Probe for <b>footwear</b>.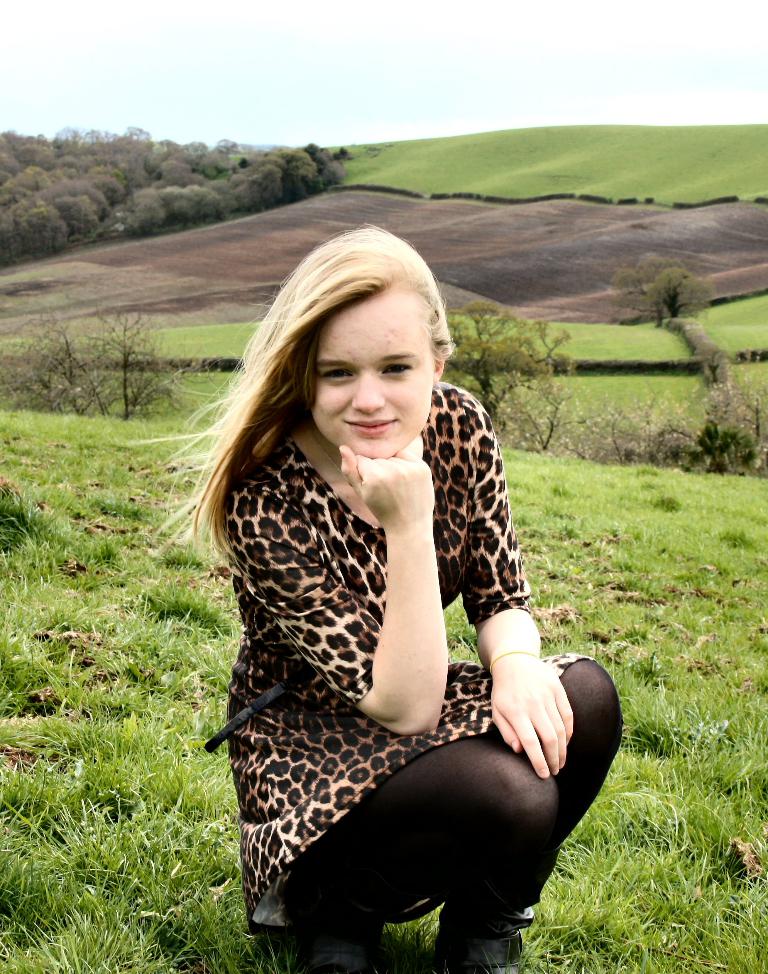
Probe result: x1=304, y1=929, x2=382, y2=952.
